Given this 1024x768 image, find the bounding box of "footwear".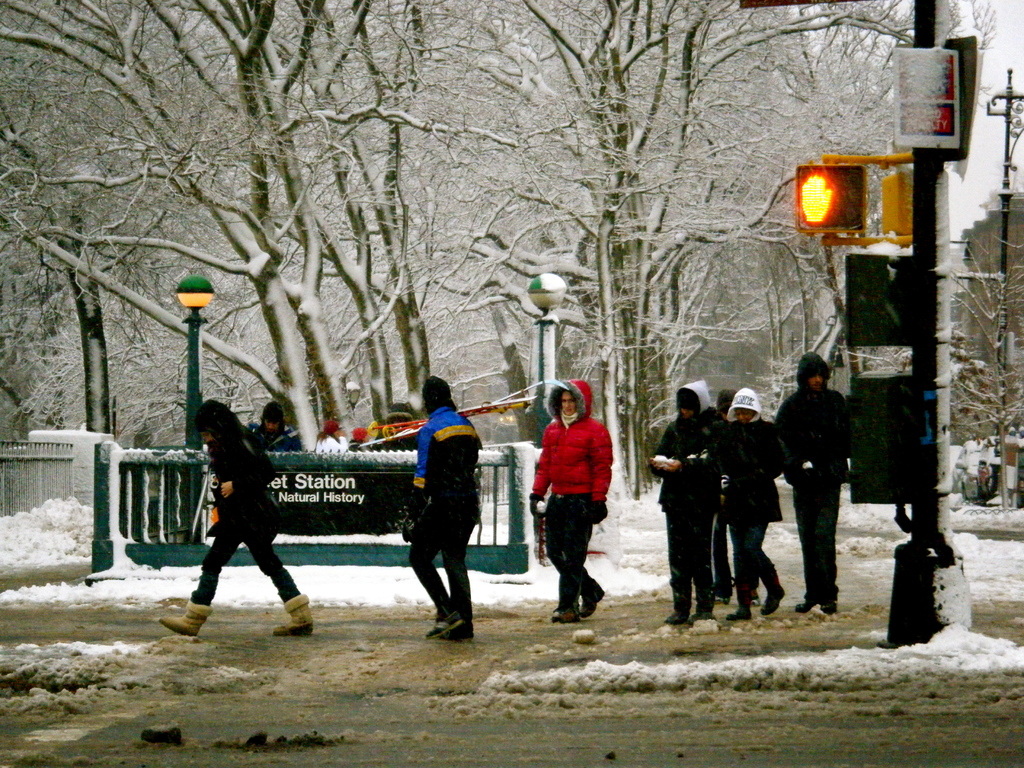
left=155, top=595, right=212, bottom=639.
